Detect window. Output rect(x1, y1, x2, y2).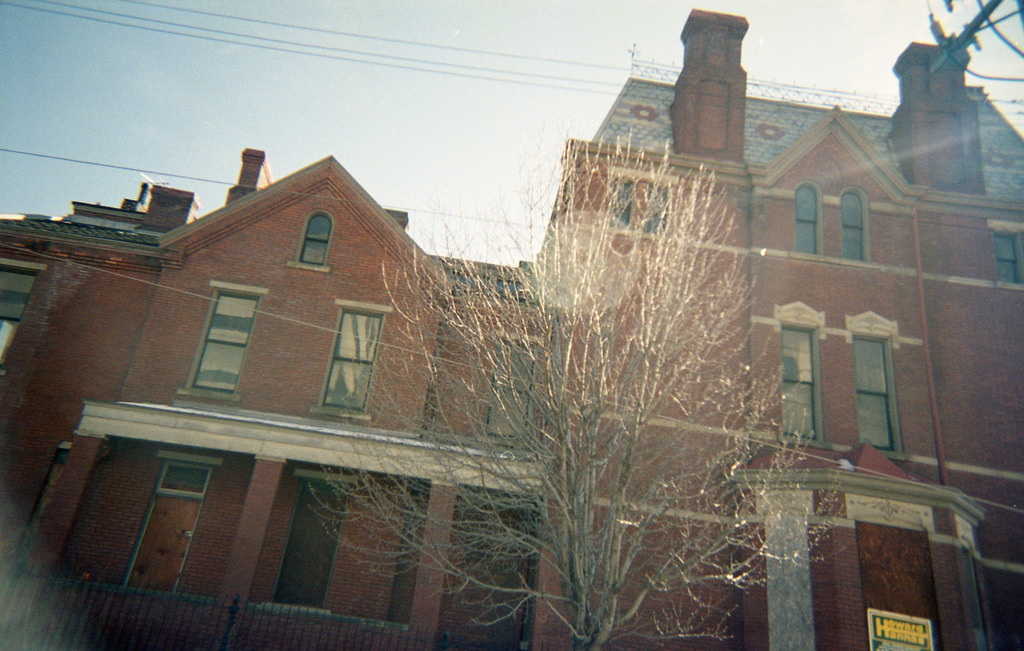
rect(182, 288, 265, 404).
